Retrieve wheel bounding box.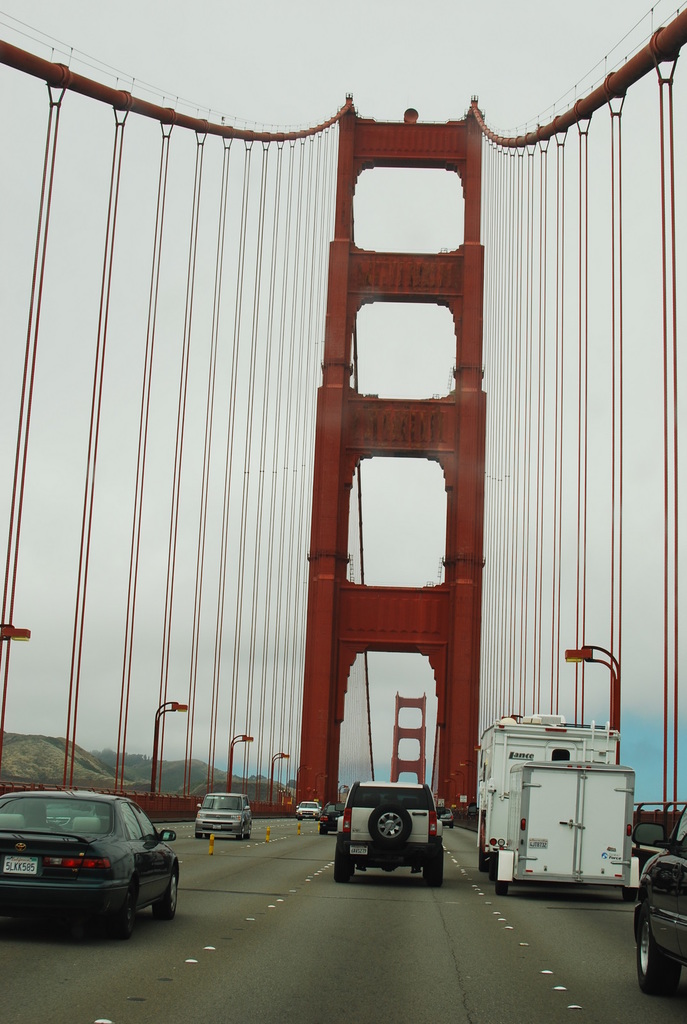
Bounding box: select_region(238, 837, 241, 841).
